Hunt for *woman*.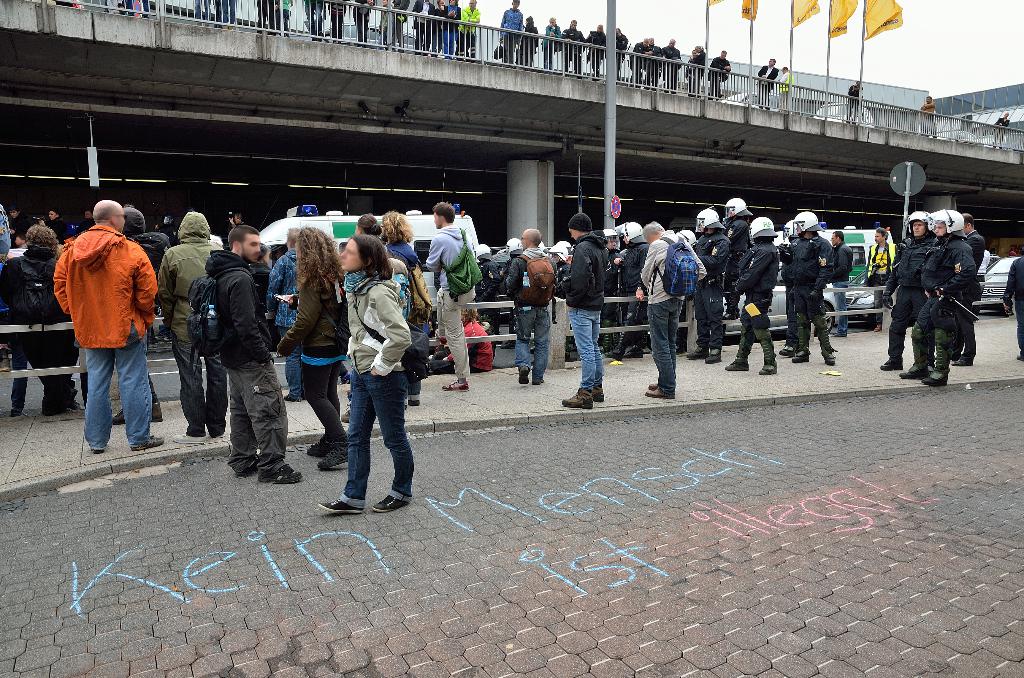
Hunted down at 690 47 708 94.
